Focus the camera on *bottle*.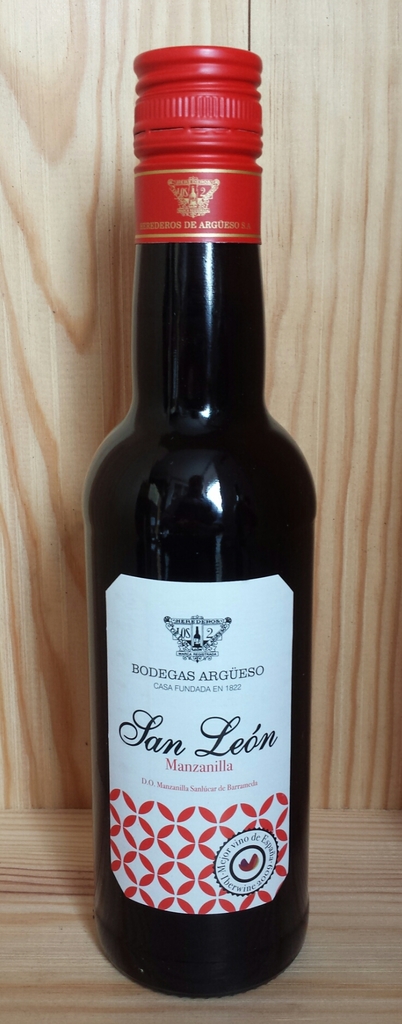
Focus region: [left=81, top=47, right=323, bottom=1011].
